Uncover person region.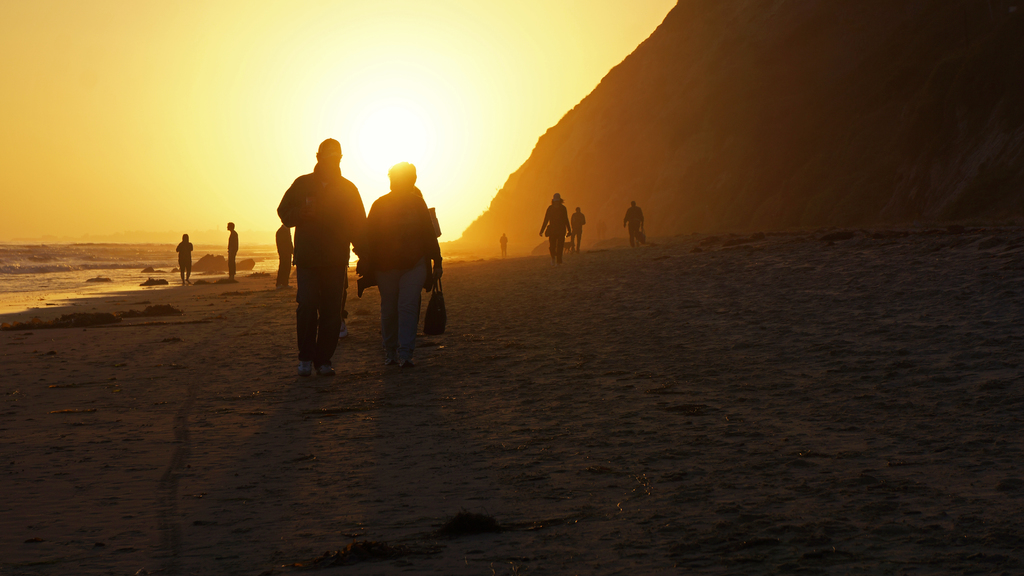
Uncovered: region(625, 200, 647, 250).
